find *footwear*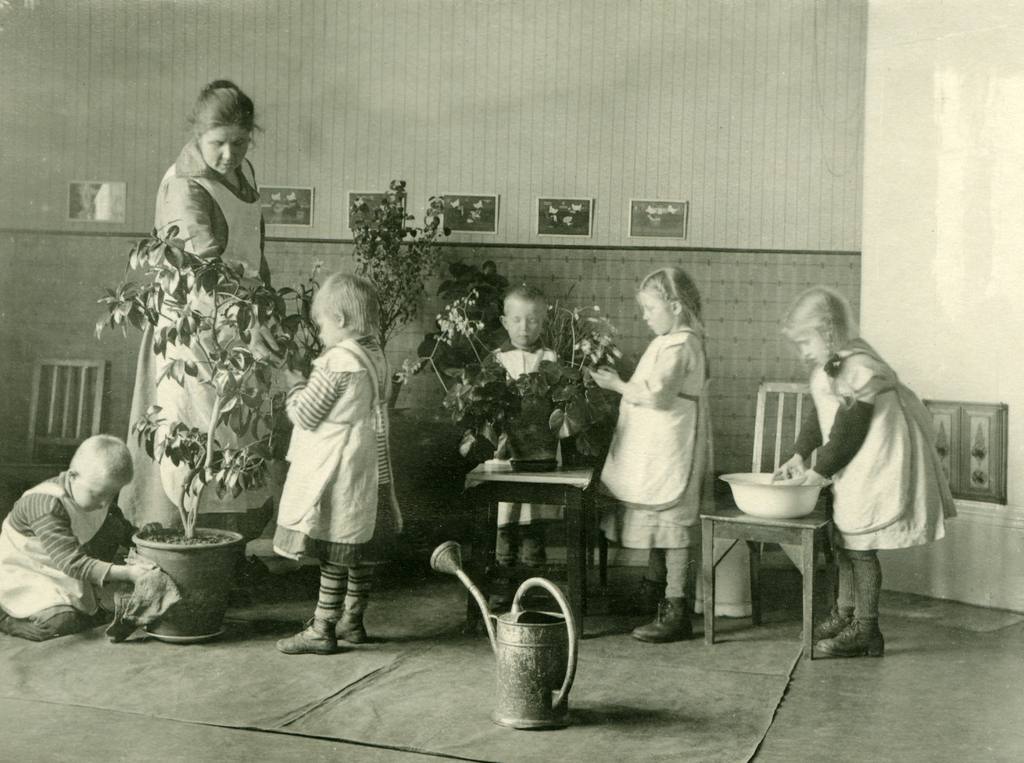
bbox=[821, 618, 874, 652]
